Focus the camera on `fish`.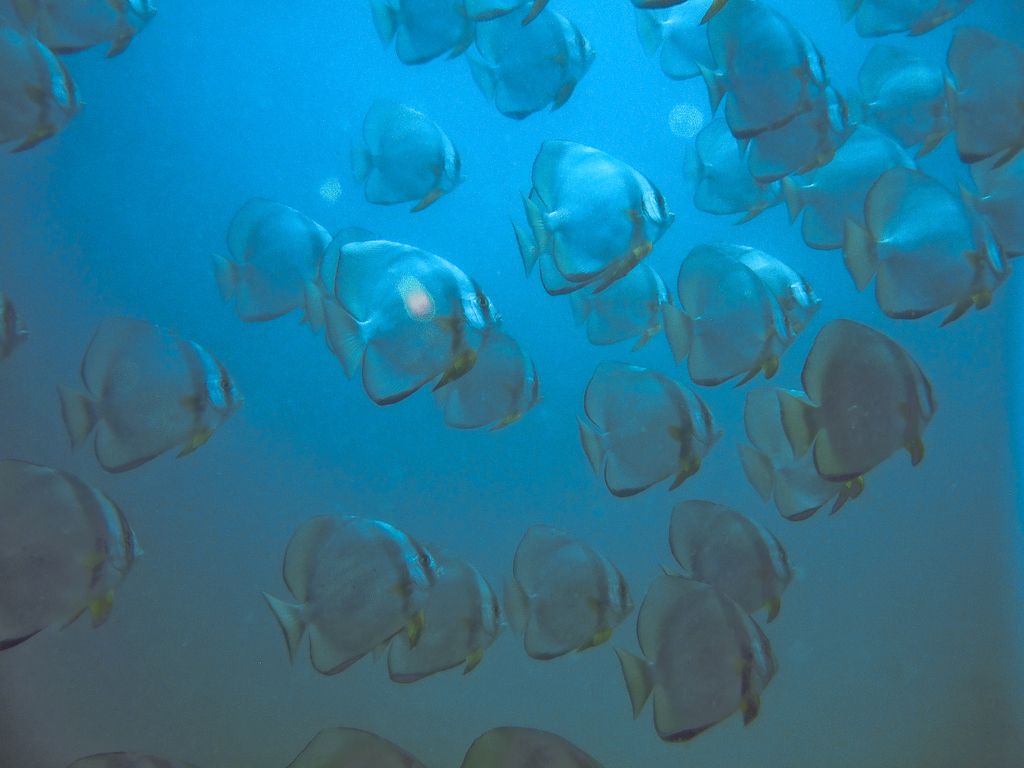
Focus region: (1, 447, 145, 641).
